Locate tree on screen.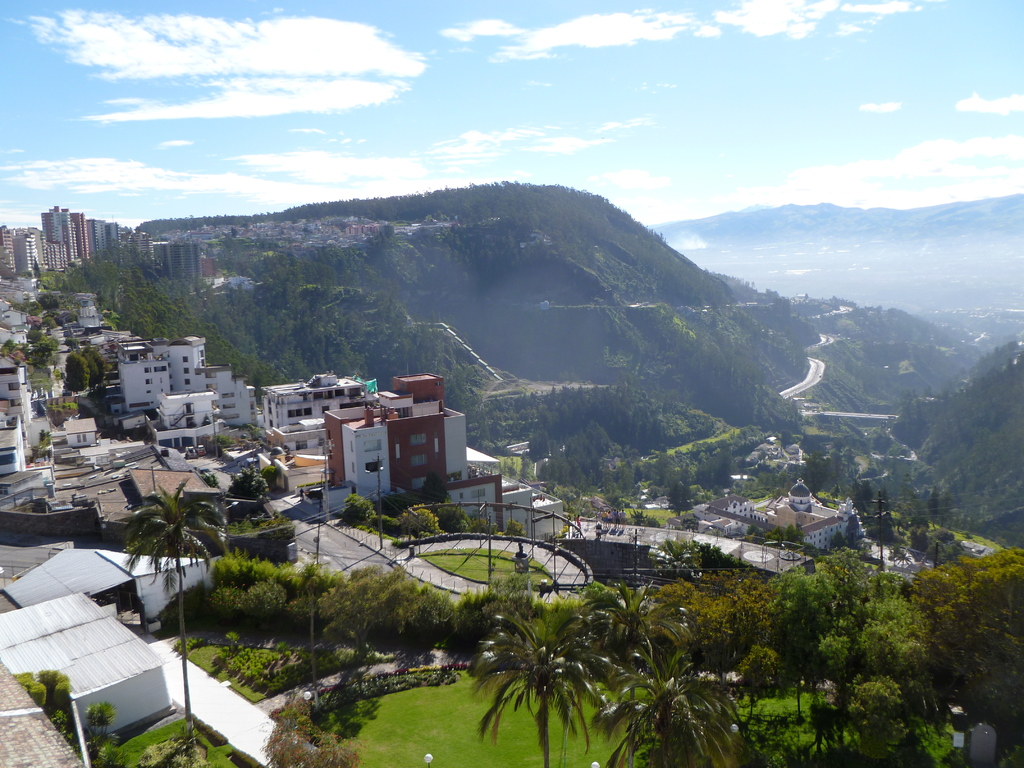
On screen at <bbox>422, 475, 445, 506</bbox>.
